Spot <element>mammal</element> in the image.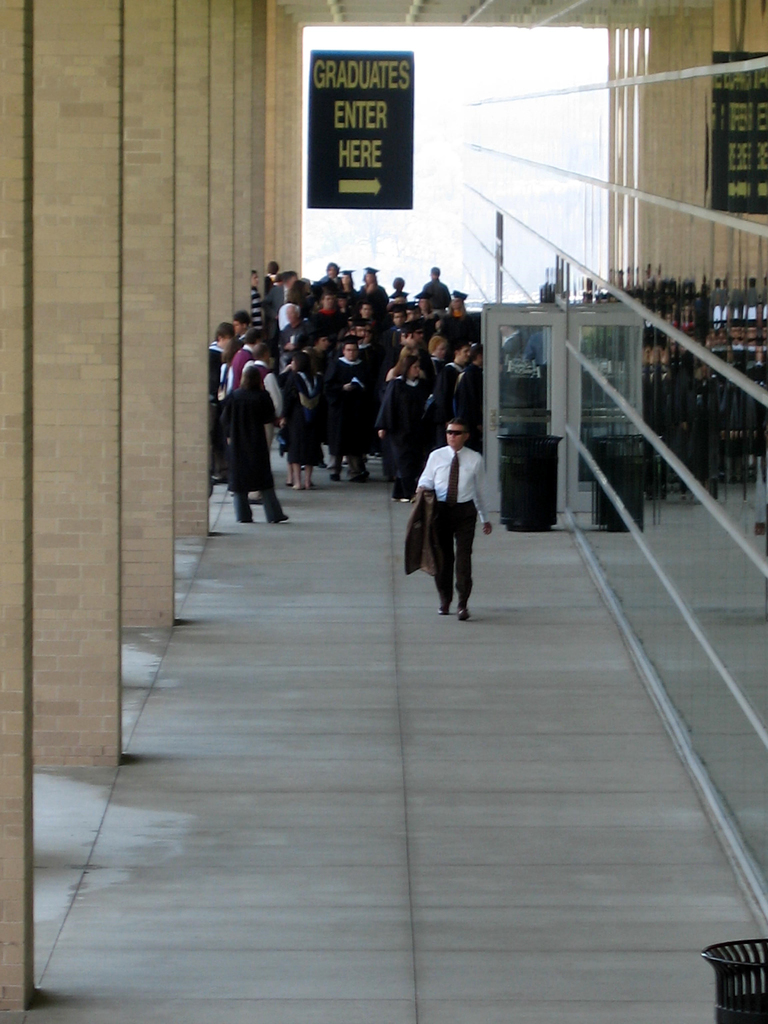
<element>mammal</element> found at [435, 317, 459, 339].
